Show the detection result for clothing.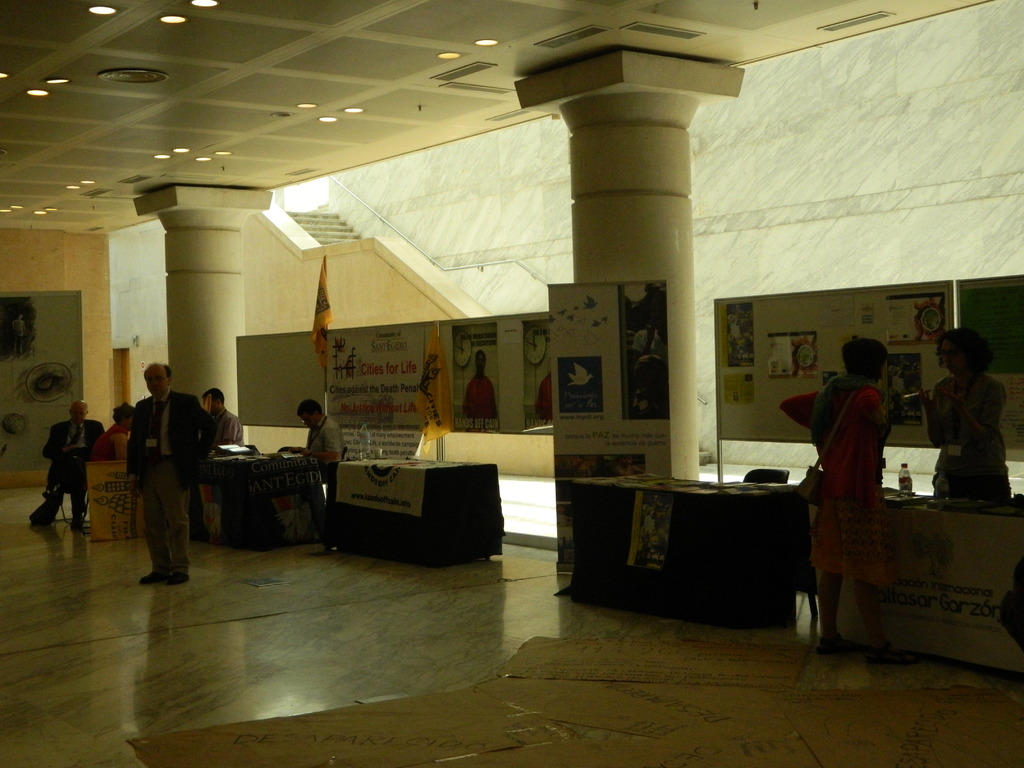
(left=127, top=388, right=214, bottom=578).
